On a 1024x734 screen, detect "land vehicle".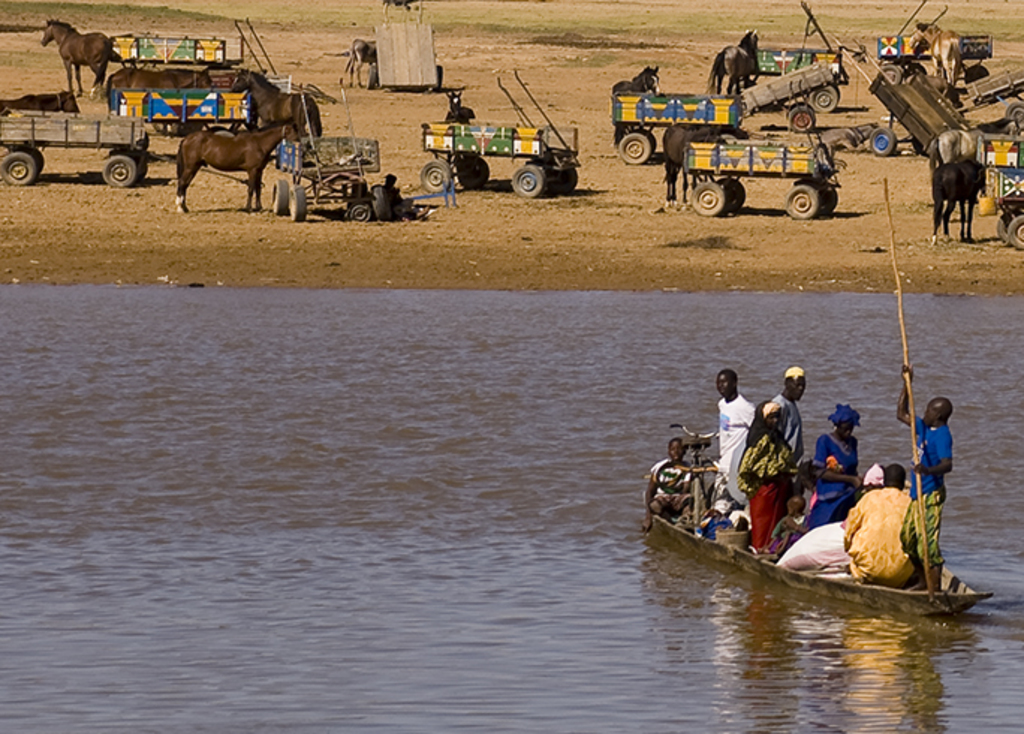
left=109, top=36, right=243, bottom=75.
